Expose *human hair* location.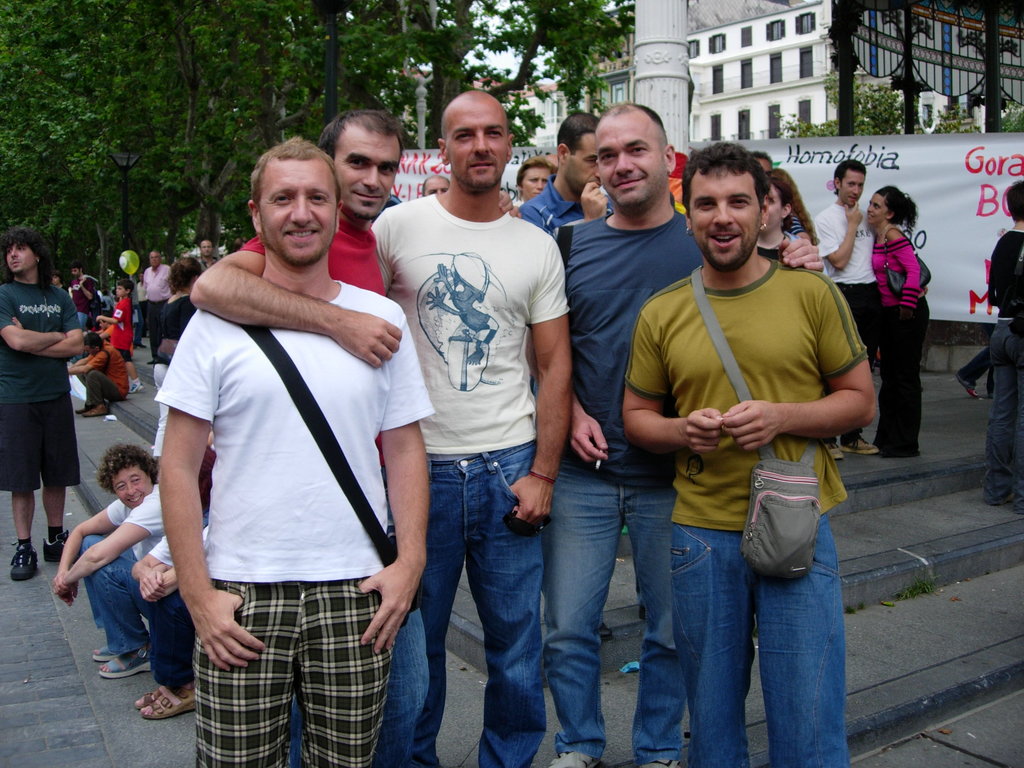
Exposed at box(118, 278, 135, 296).
